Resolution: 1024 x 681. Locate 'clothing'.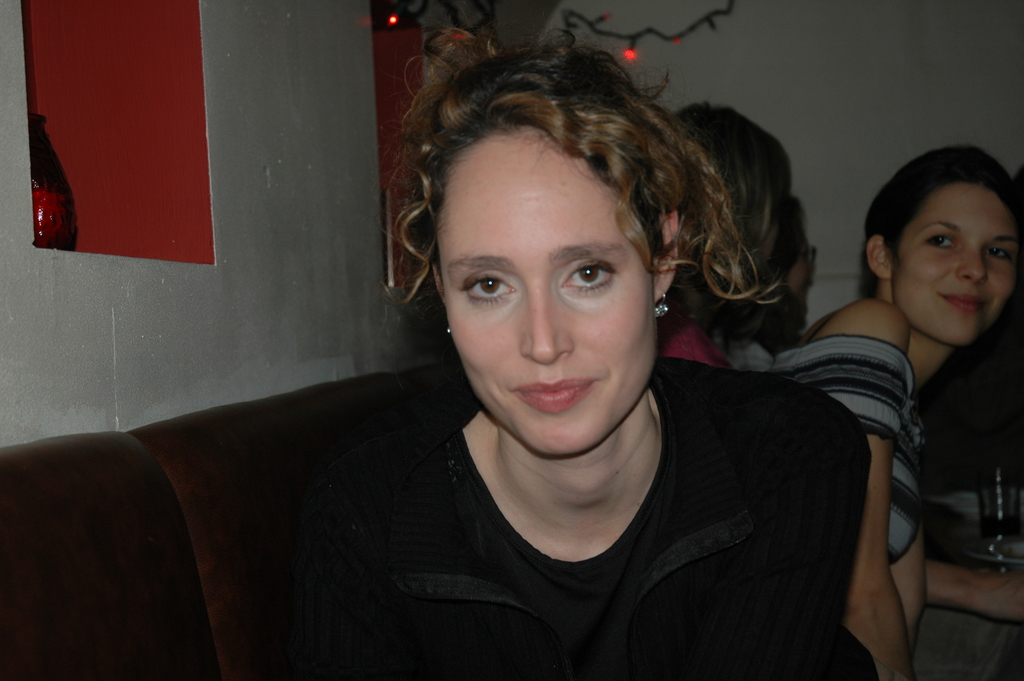
Rect(722, 336, 774, 380).
